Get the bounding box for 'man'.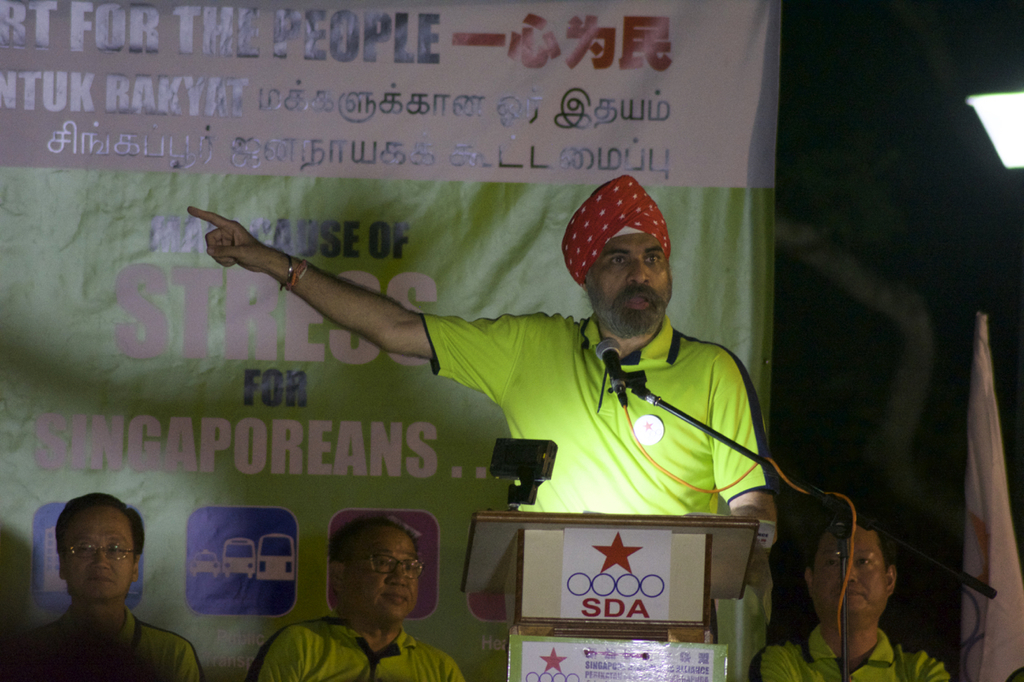
locate(250, 516, 464, 681).
